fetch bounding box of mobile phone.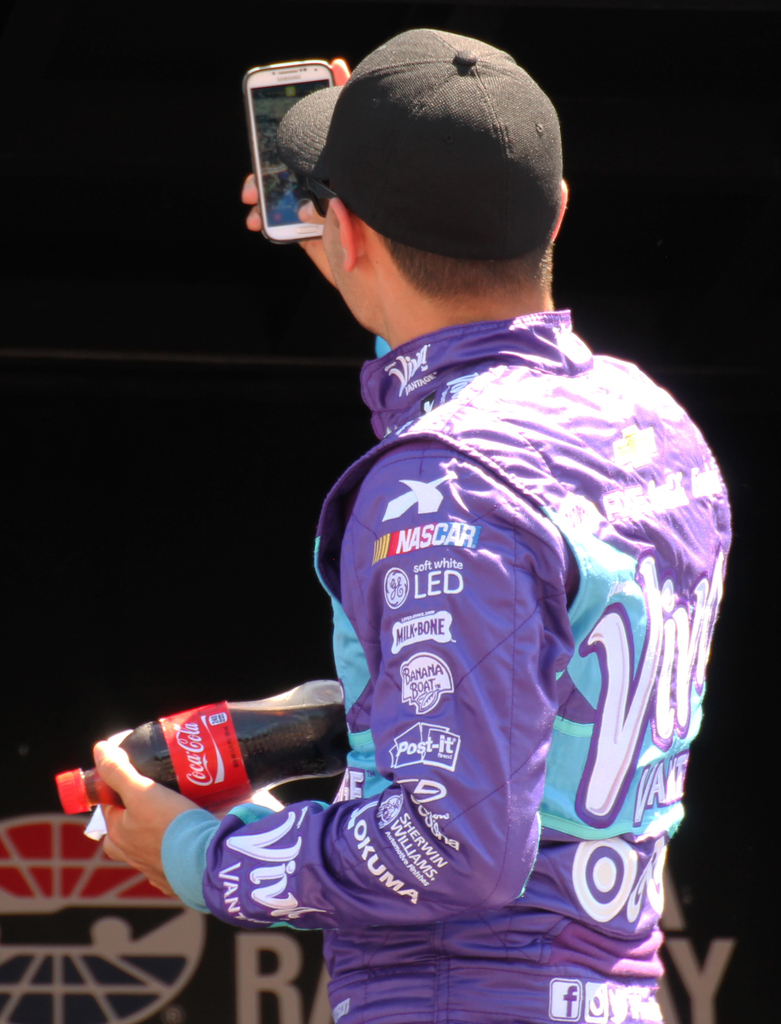
Bbox: (237,58,349,239).
